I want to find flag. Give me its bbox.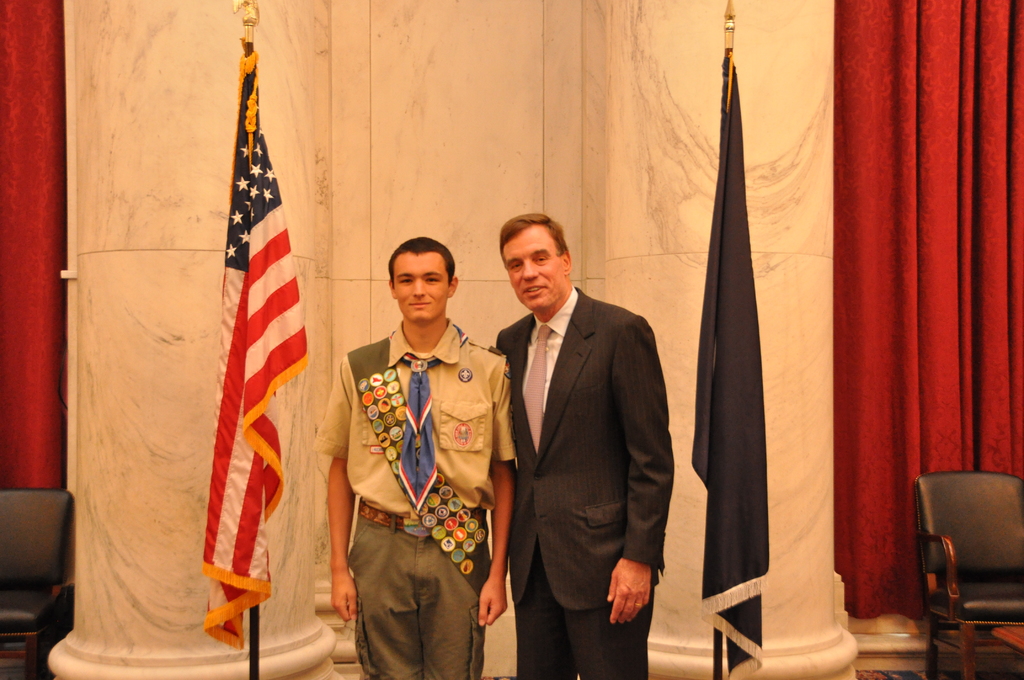
192/64/317/648.
